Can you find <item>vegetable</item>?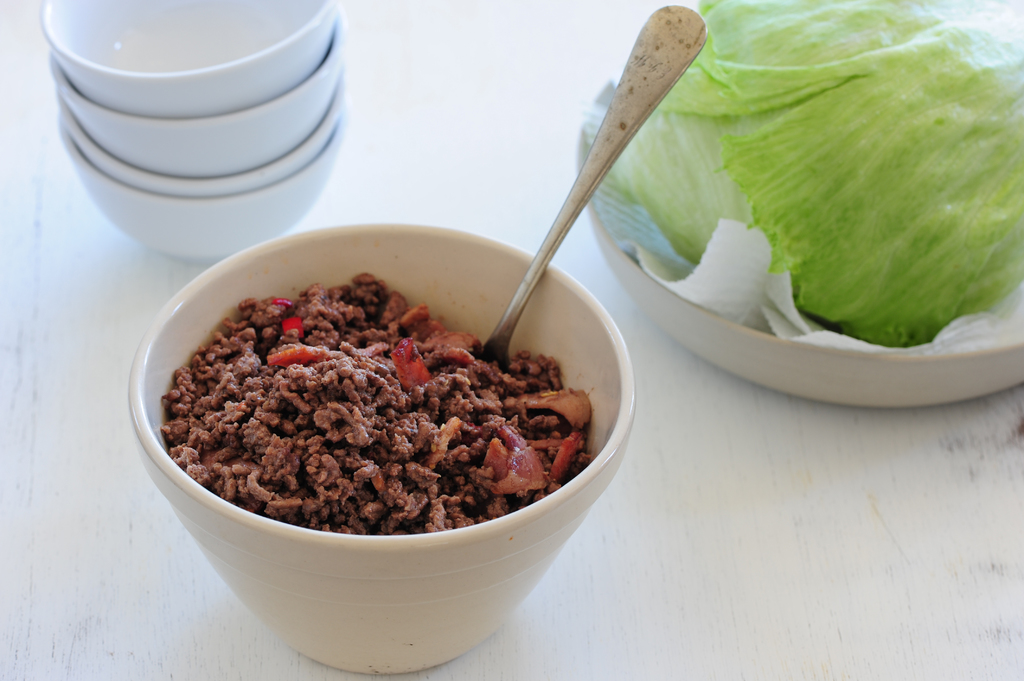
Yes, bounding box: l=282, t=317, r=302, b=339.
